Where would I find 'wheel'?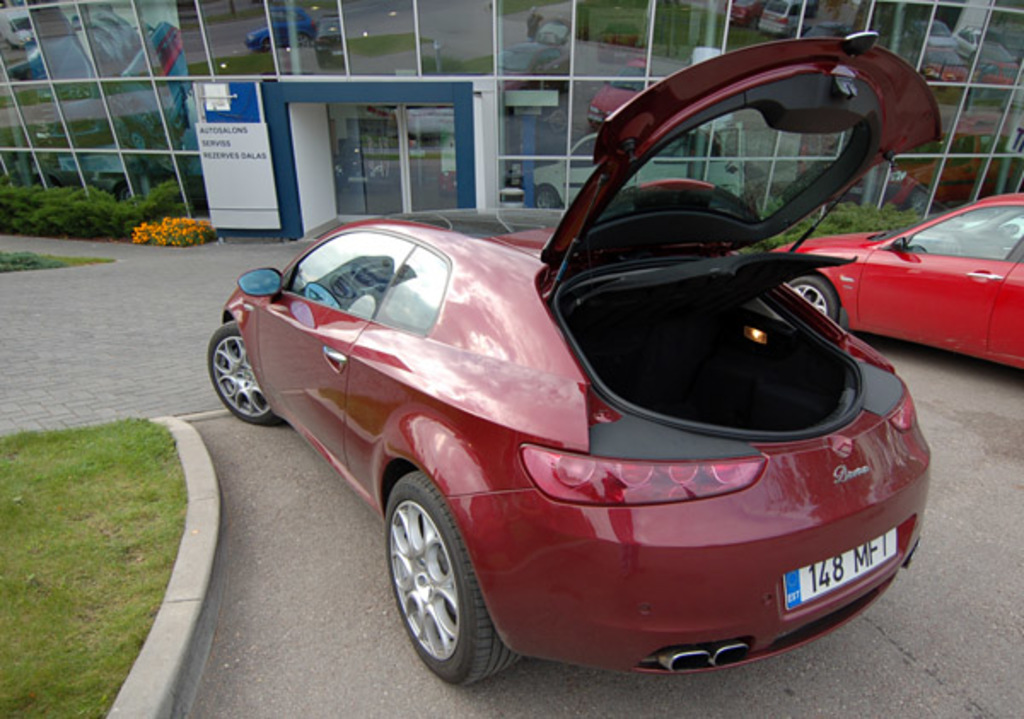
At 207/319/283/425.
